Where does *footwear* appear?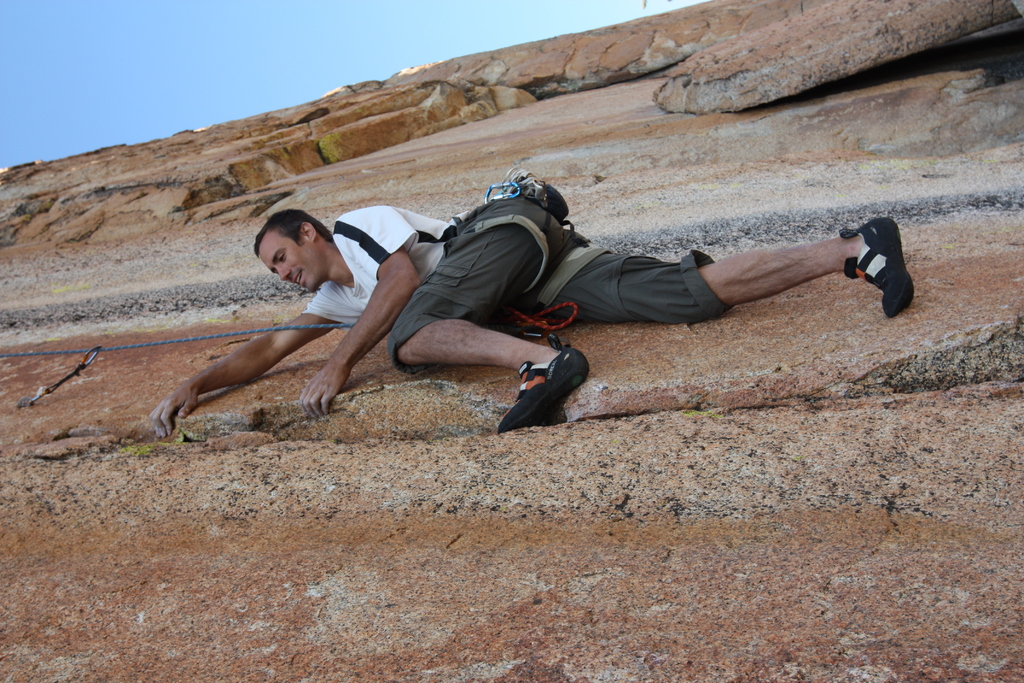
Appears at (495,331,589,437).
